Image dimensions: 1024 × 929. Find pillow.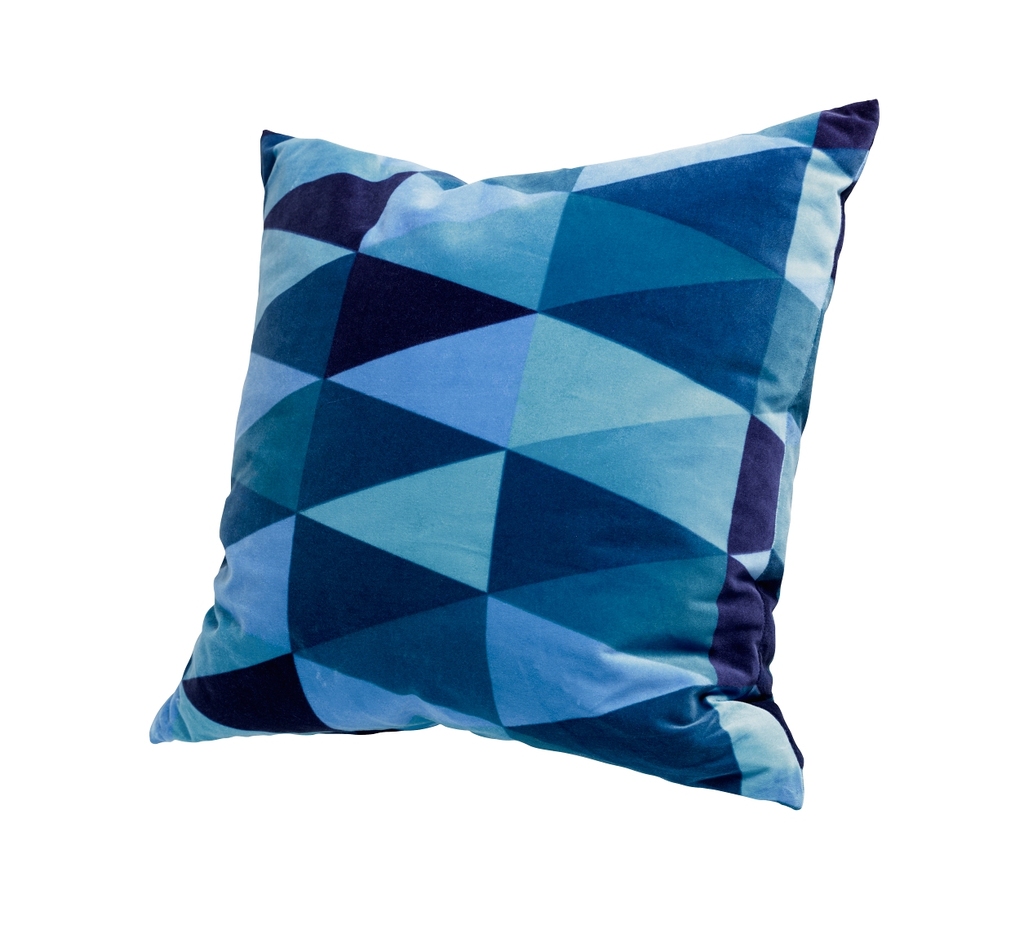
153, 97, 872, 805.
